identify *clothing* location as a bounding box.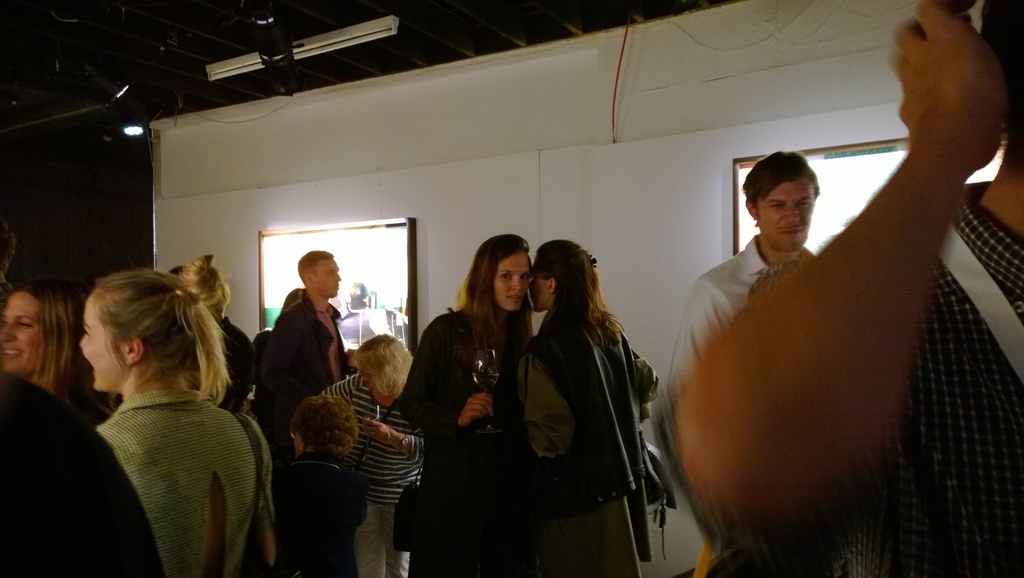
x1=0 y1=367 x2=172 y2=577.
